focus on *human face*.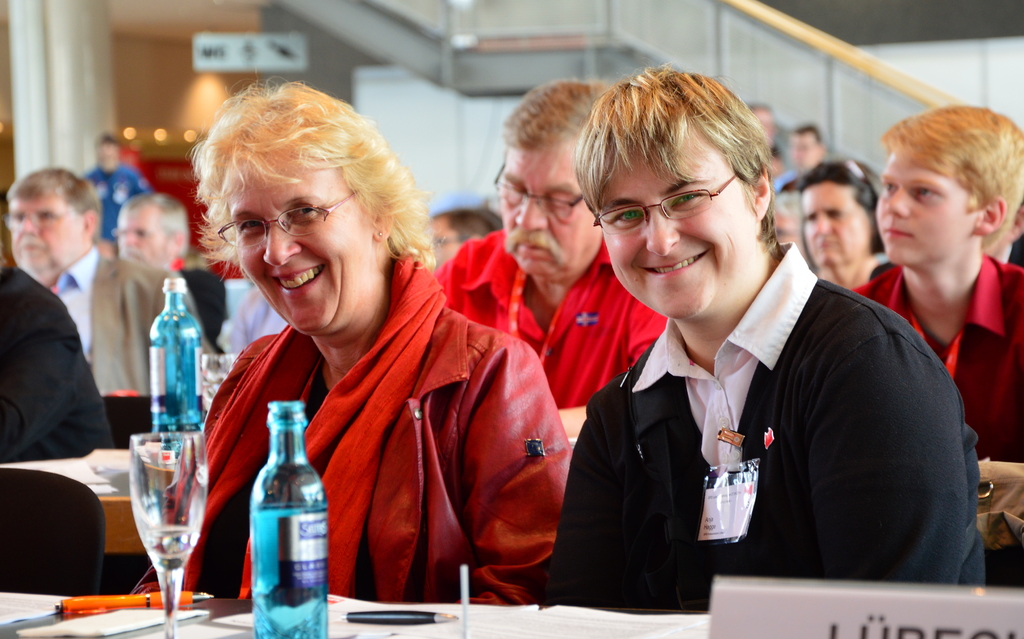
Focused at left=873, top=147, right=978, bottom=266.
